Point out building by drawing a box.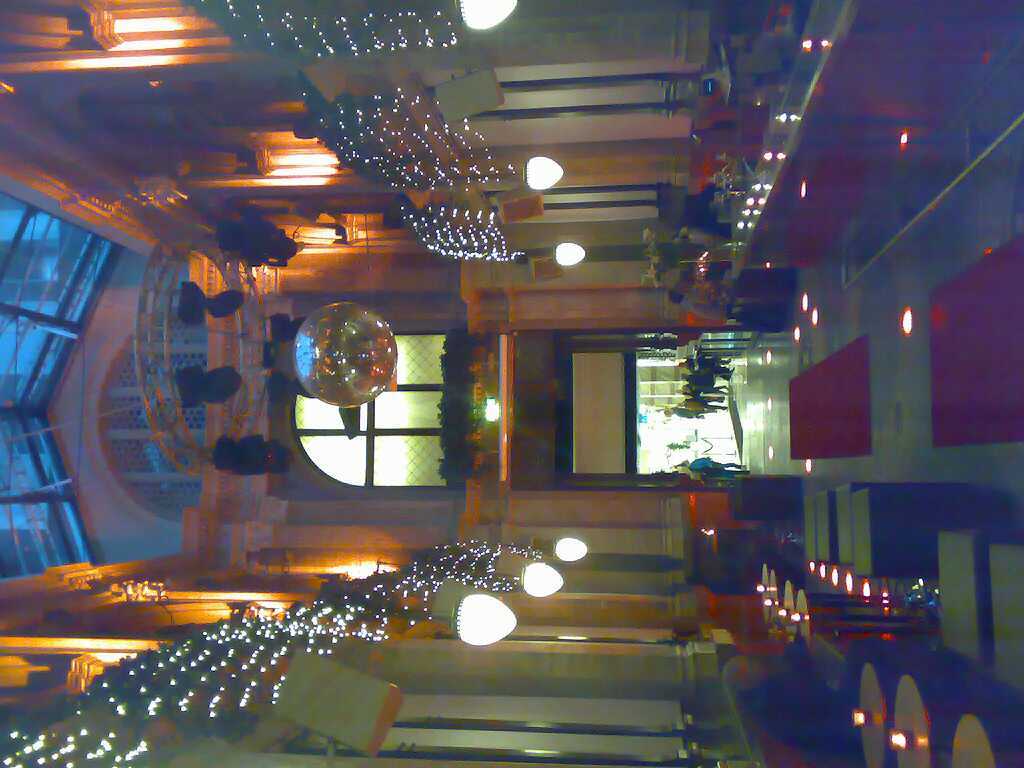
crop(0, 0, 1023, 767).
